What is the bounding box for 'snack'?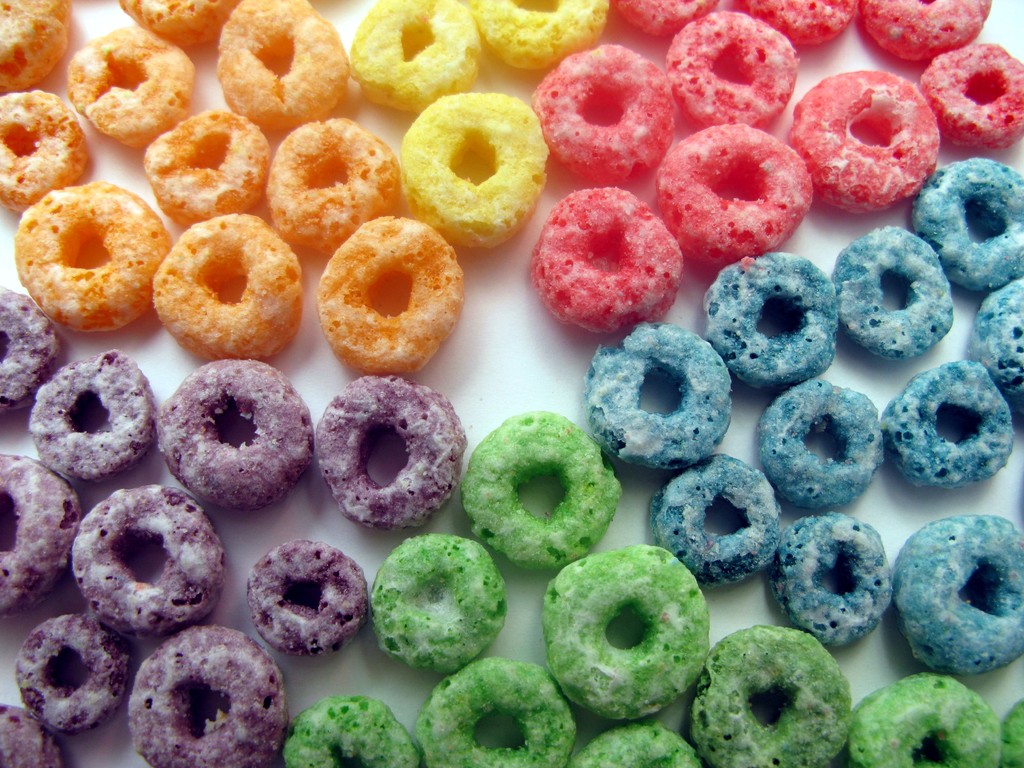
l=855, t=0, r=991, b=67.
